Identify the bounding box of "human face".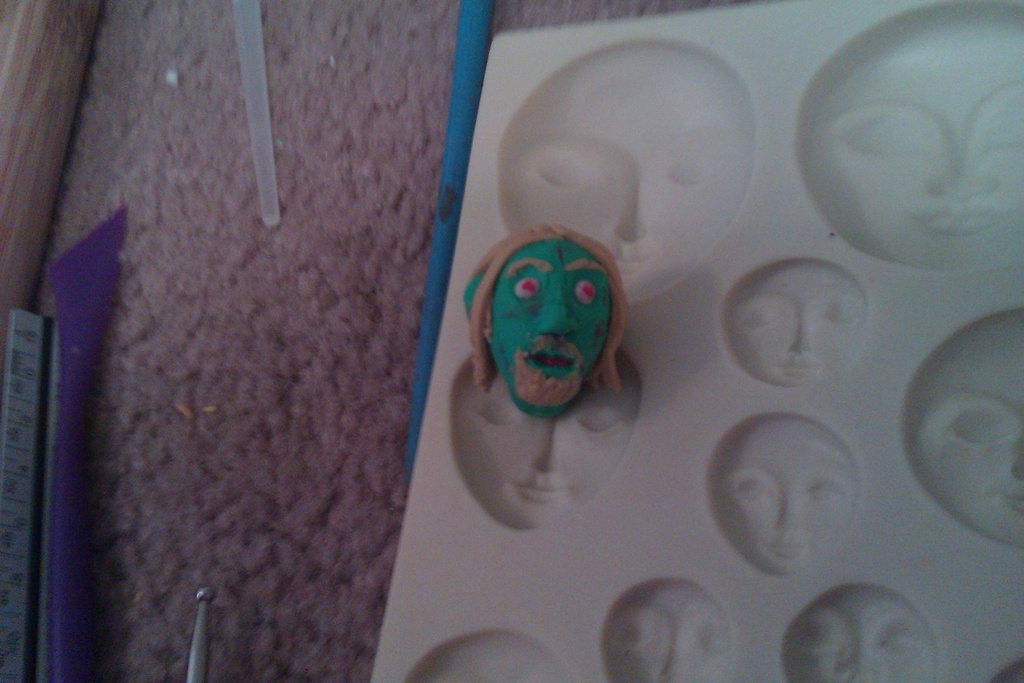
[x1=490, y1=241, x2=609, y2=405].
